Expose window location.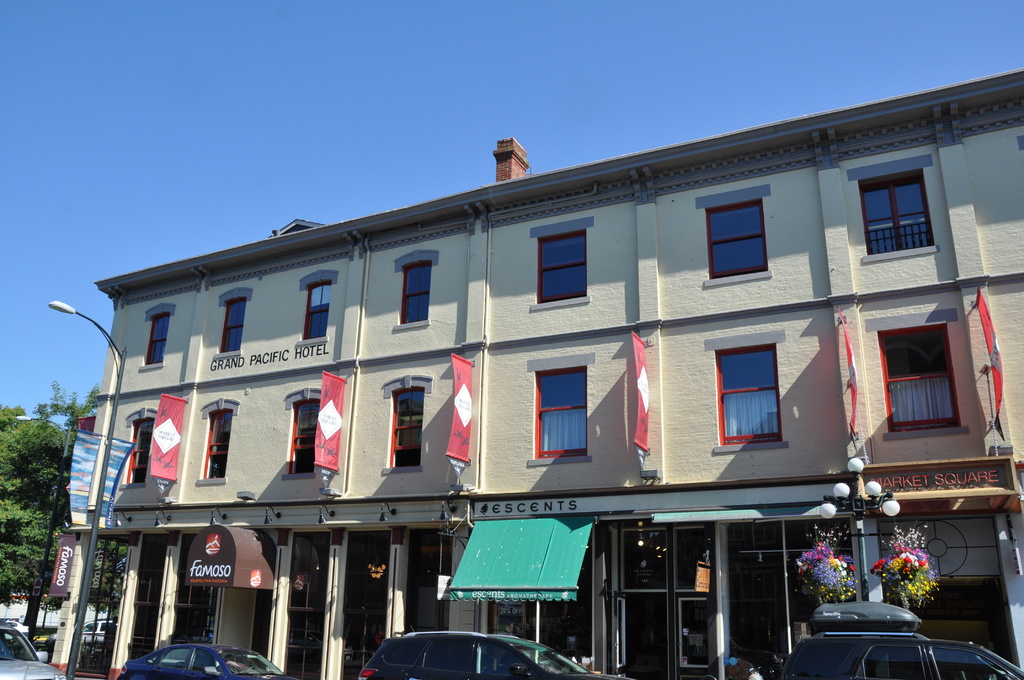
Exposed at {"x1": 855, "y1": 158, "x2": 935, "y2": 264}.
